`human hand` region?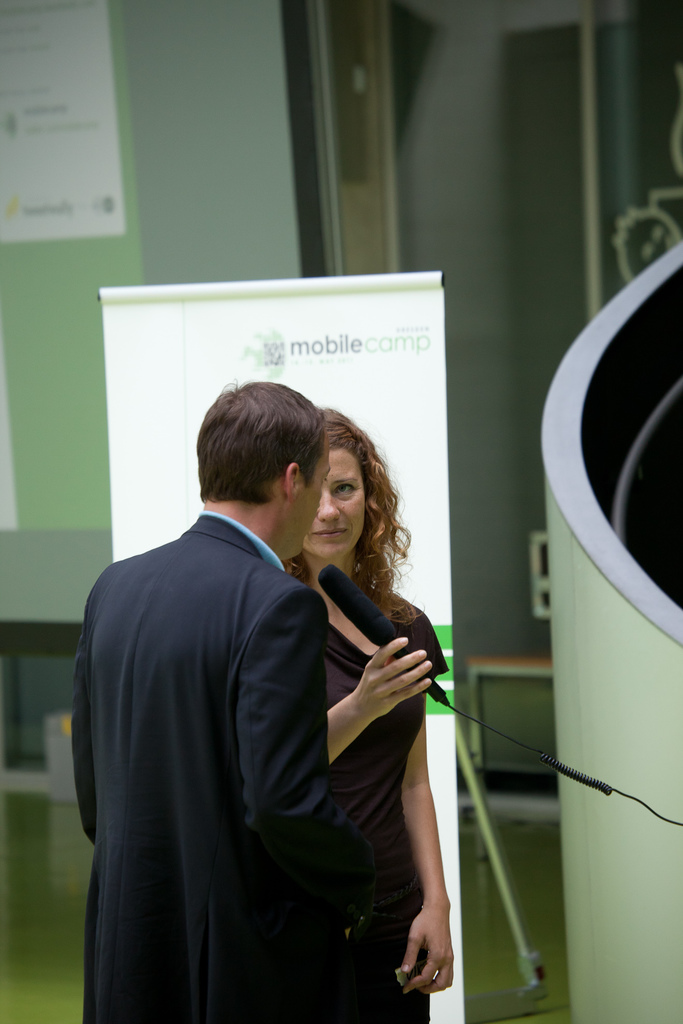
left=399, top=908, right=454, bottom=1000
